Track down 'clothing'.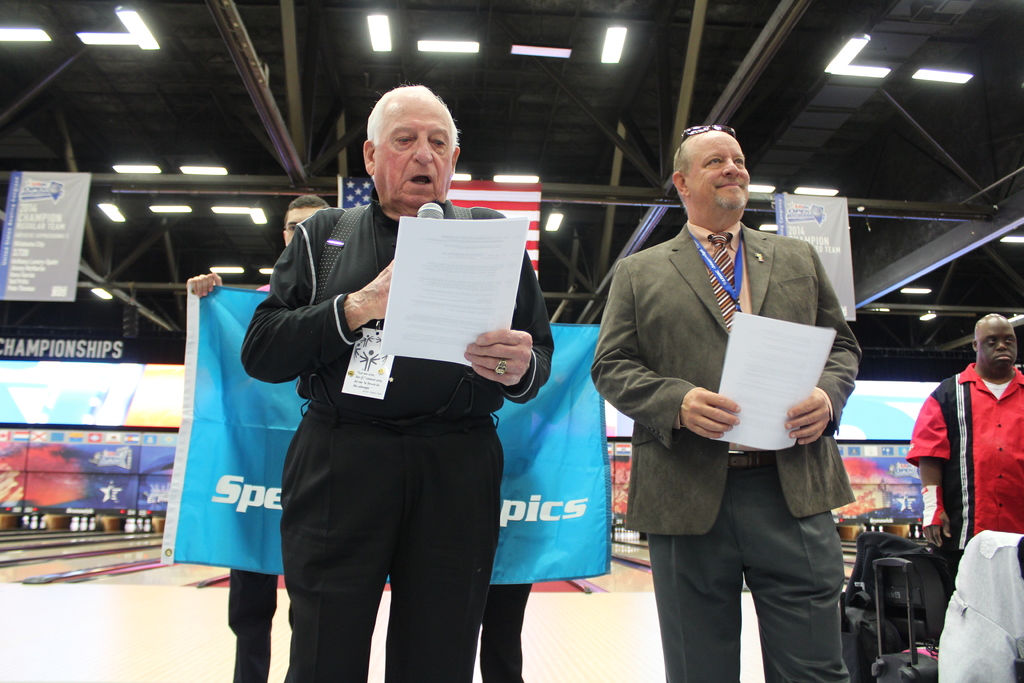
Tracked to select_region(224, 572, 270, 682).
